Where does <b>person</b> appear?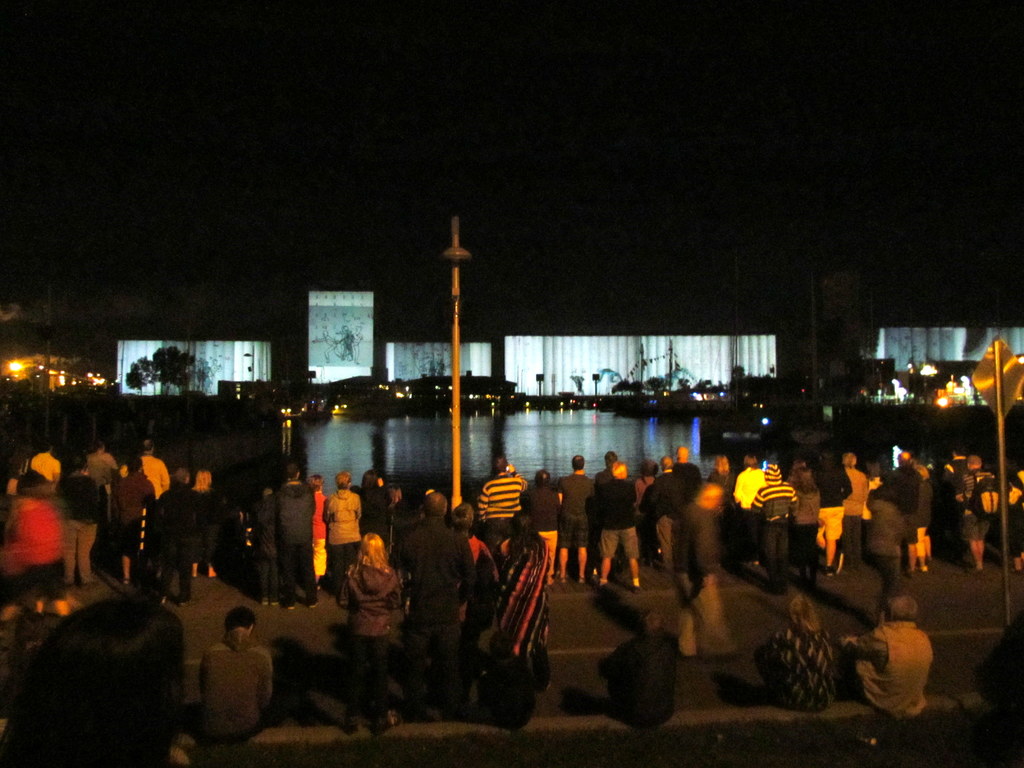
Appears at x1=839, y1=584, x2=936, y2=714.
